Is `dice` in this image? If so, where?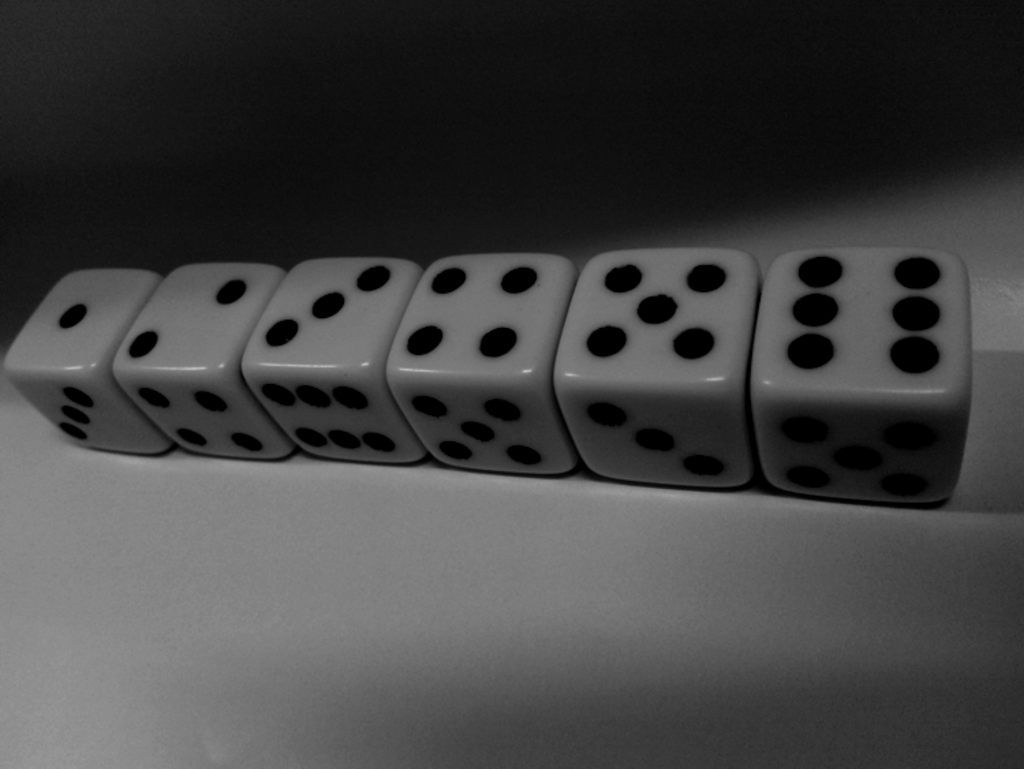
Yes, at 5/266/162/456.
